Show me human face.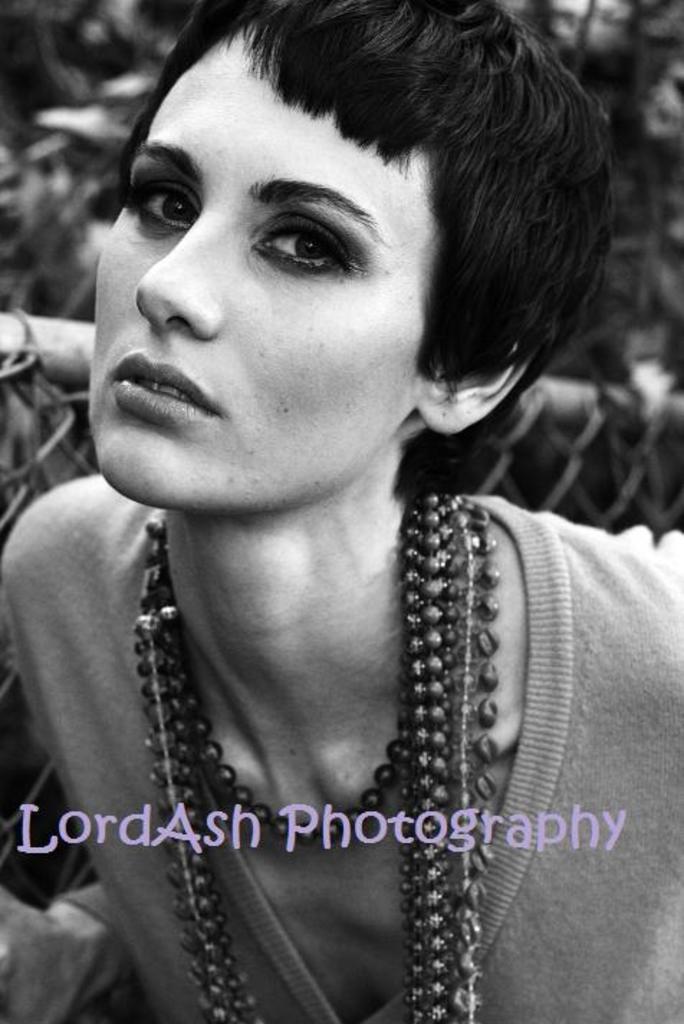
human face is here: (left=89, top=45, right=431, bottom=516).
